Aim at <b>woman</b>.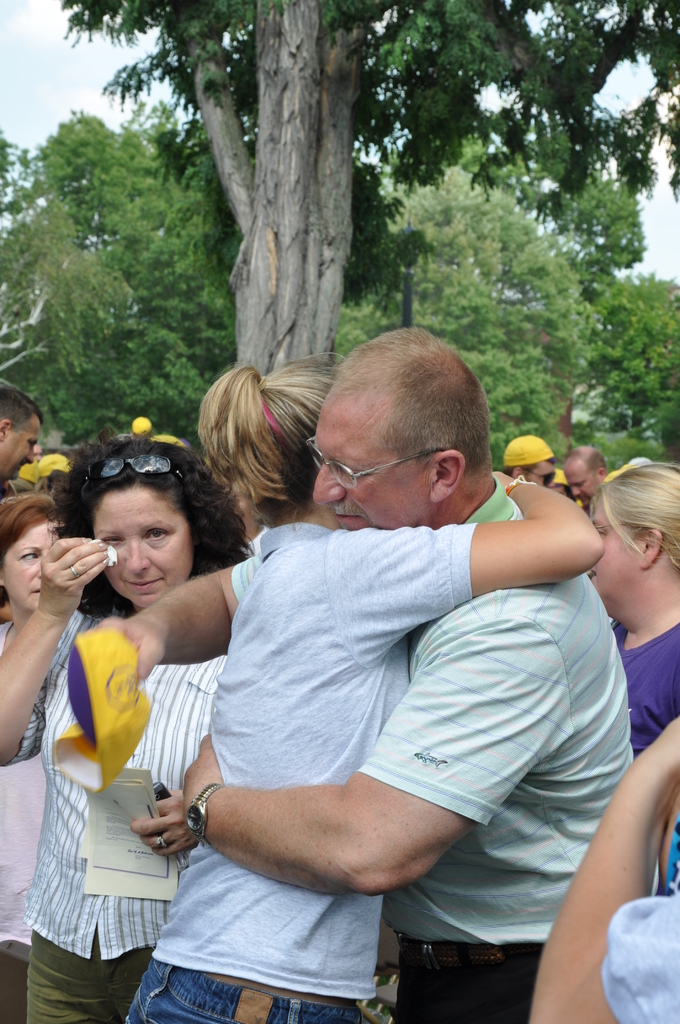
Aimed at x1=3, y1=505, x2=59, y2=1018.
